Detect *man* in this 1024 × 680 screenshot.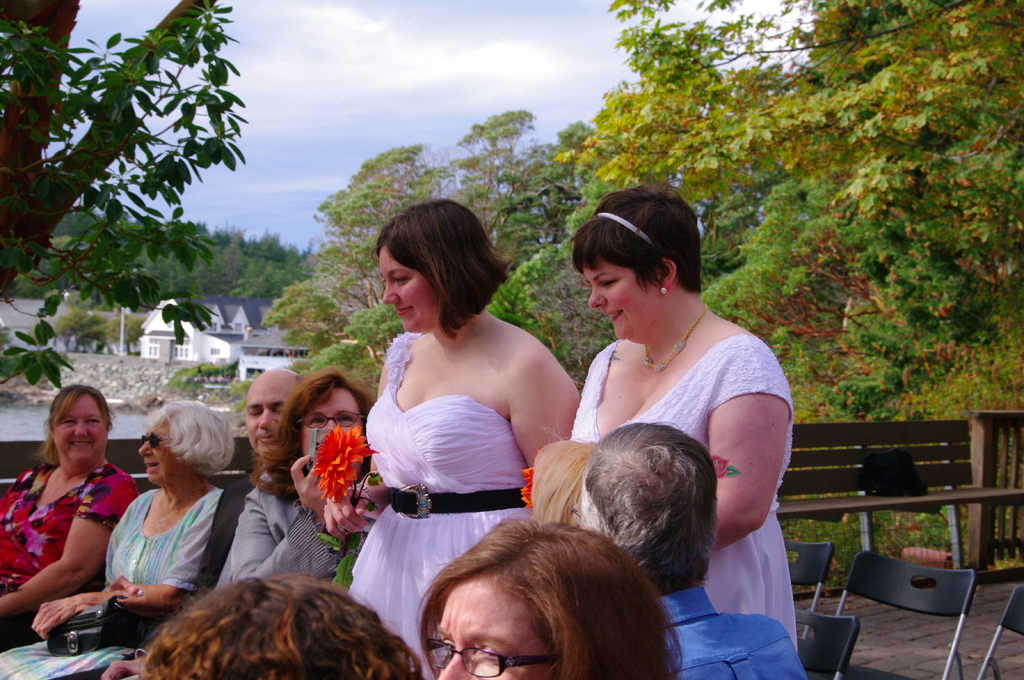
Detection: box(48, 365, 304, 679).
